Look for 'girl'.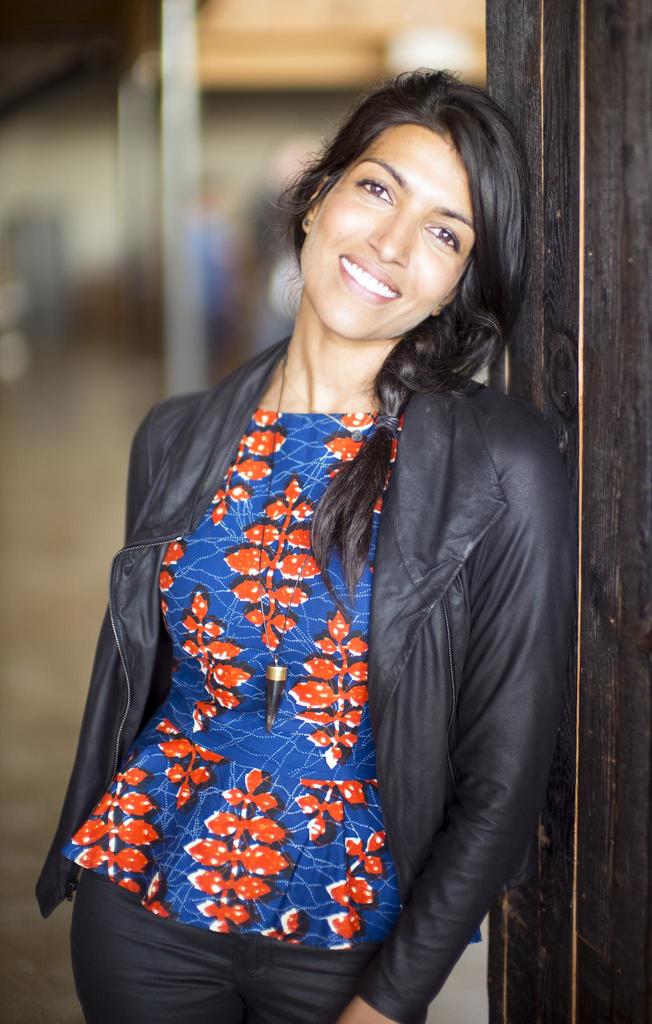
Found: pyautogui.locateOnScreen(35, 65, 571, 1023).
